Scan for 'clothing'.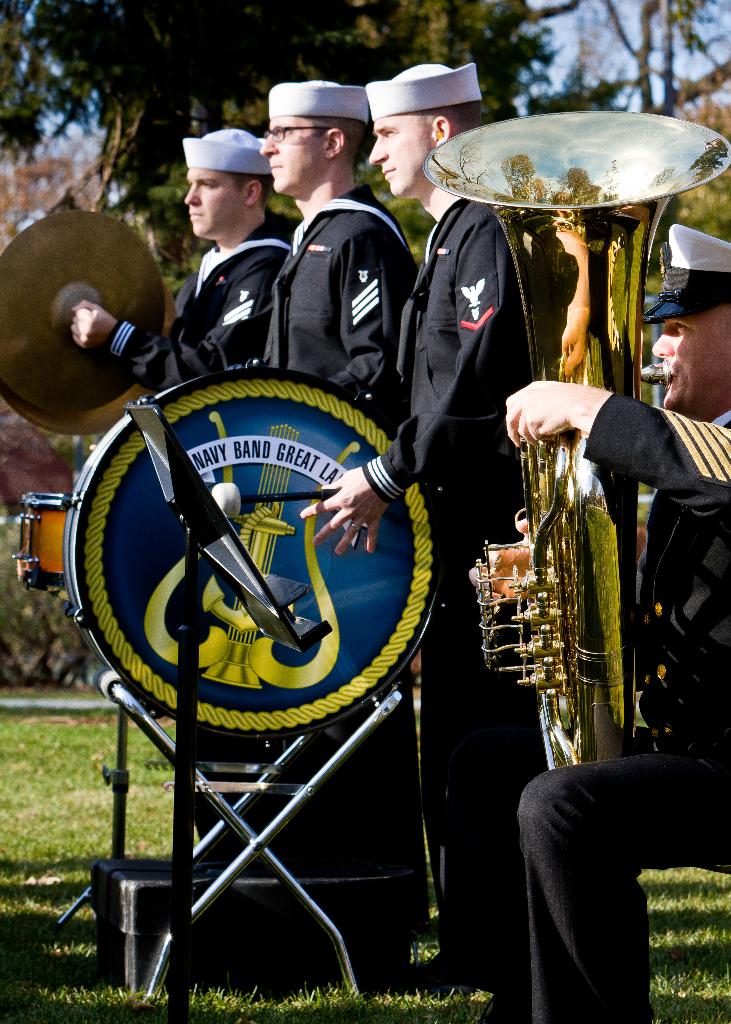
Scan result: select_region(521, 390, 730, 1023).
